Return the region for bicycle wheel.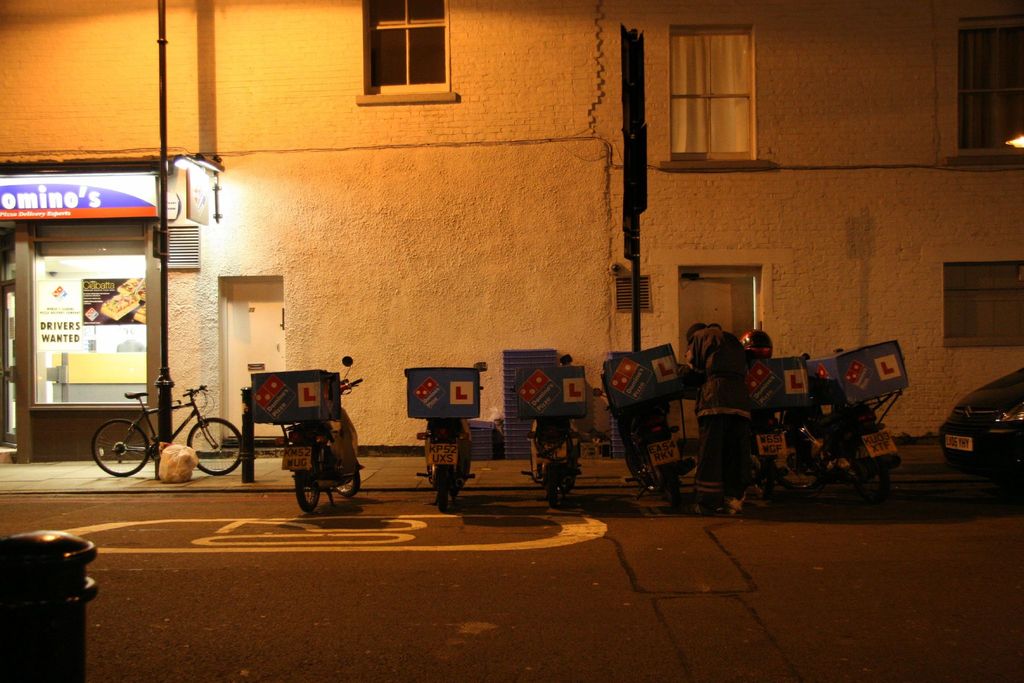
Rect(186, 416, 250, 474).
